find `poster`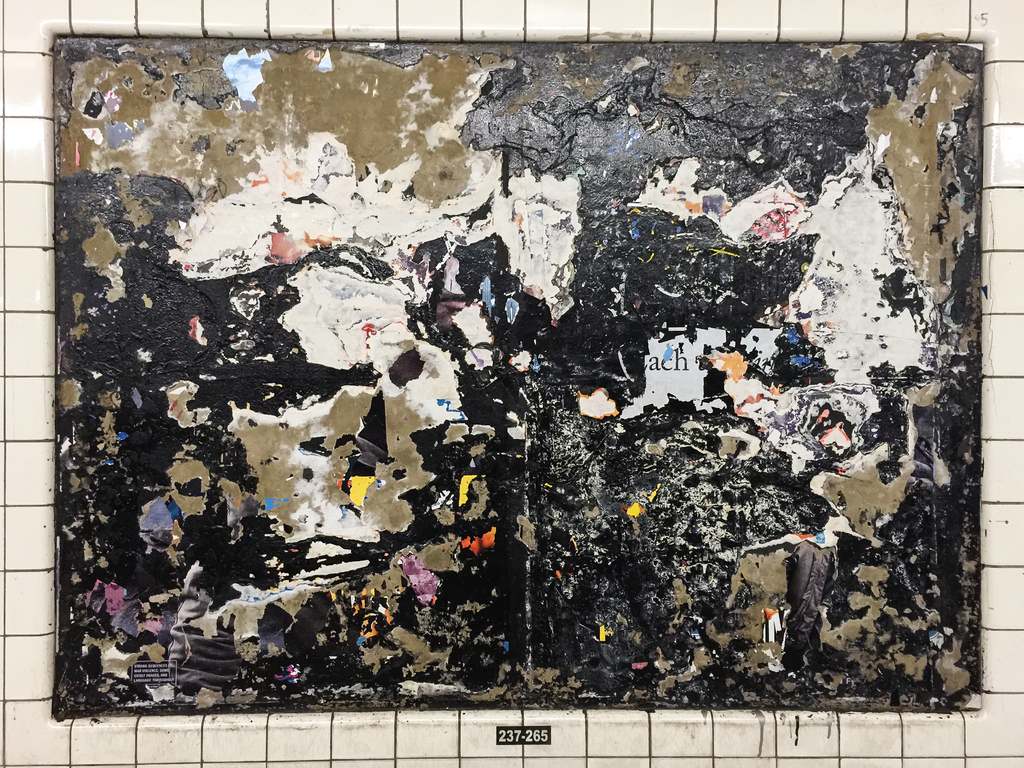
rect(0, 0, 1023, 767)
